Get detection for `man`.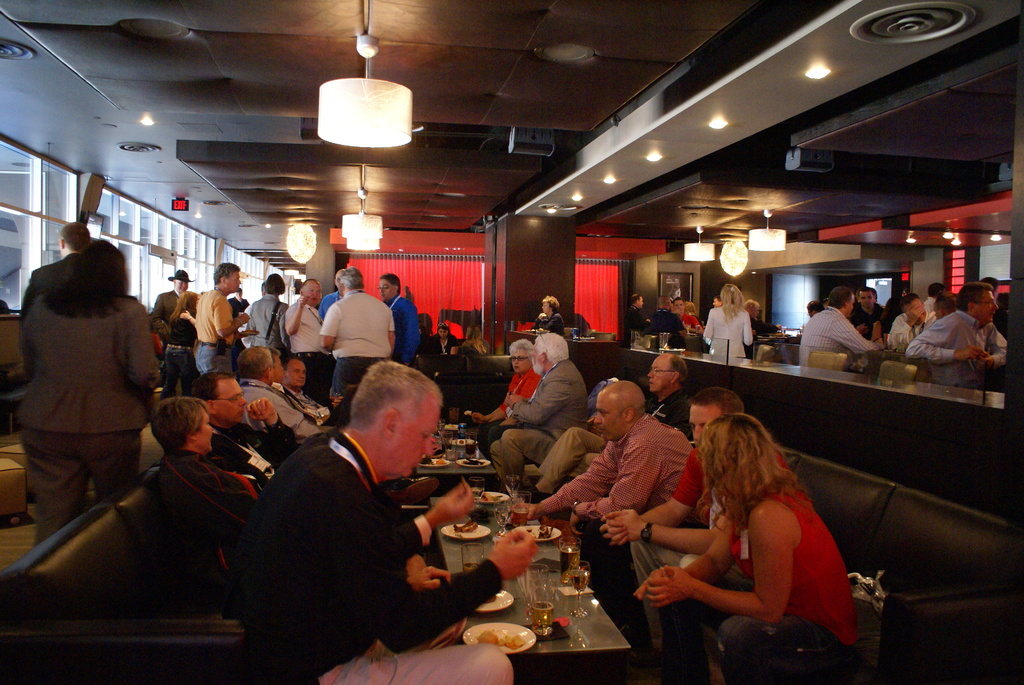
Detection: <box>846,288,893,342</box>.
